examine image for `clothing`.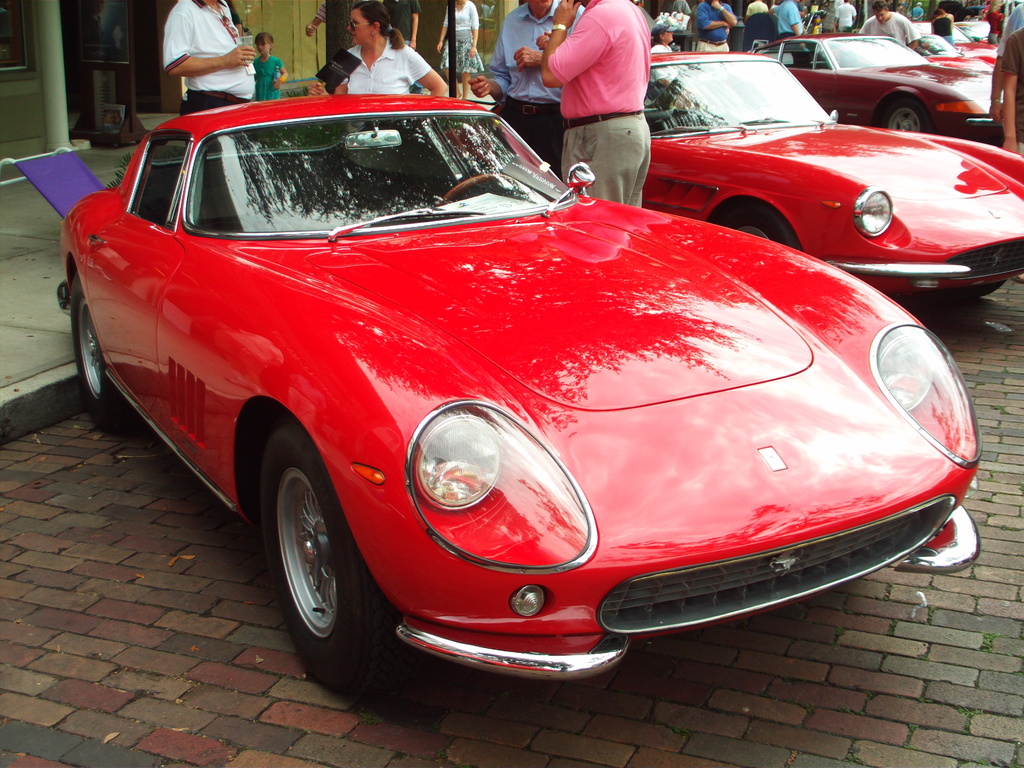
Examination result: x1=165 y1=0 x2=260 y2=114.
